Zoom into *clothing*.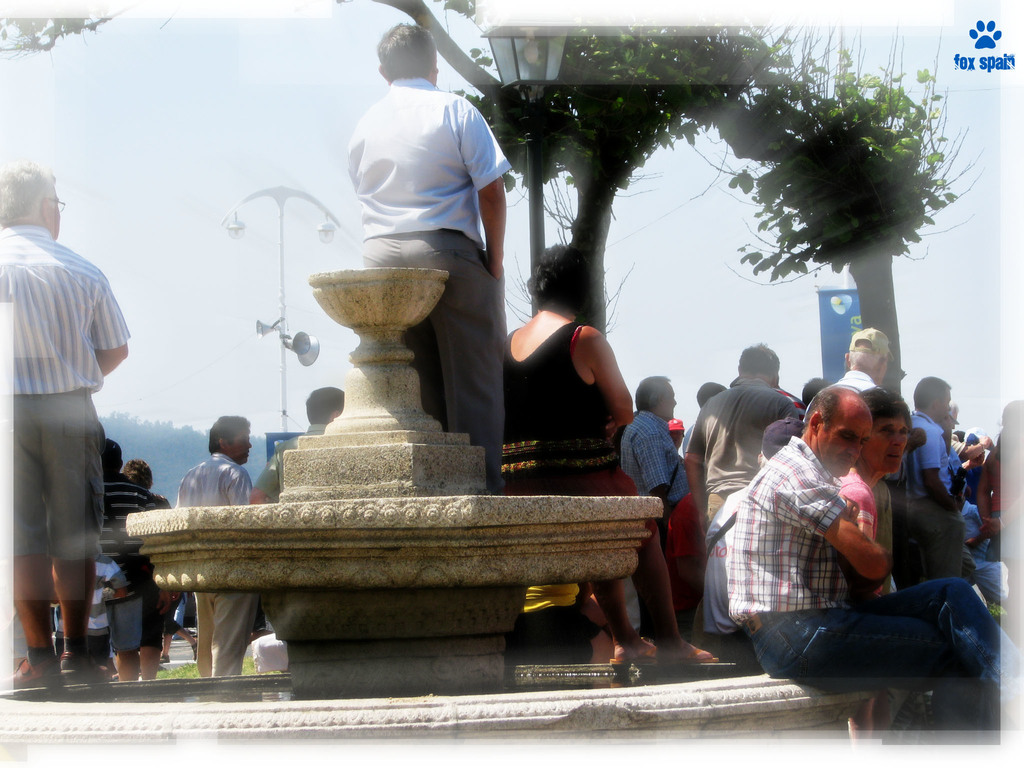
Zoom target: crop(490, 328, 635, 527).
